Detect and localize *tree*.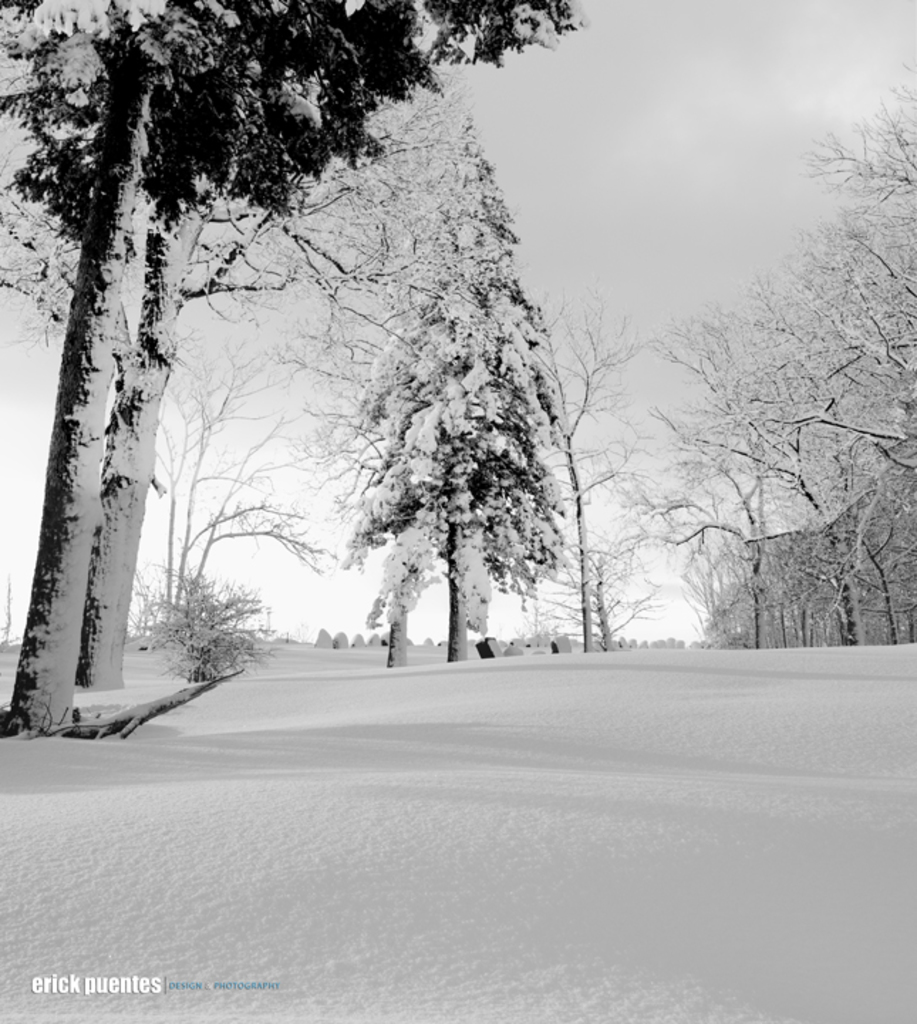
Localized at bbox=(10, 1, 606, 772).
